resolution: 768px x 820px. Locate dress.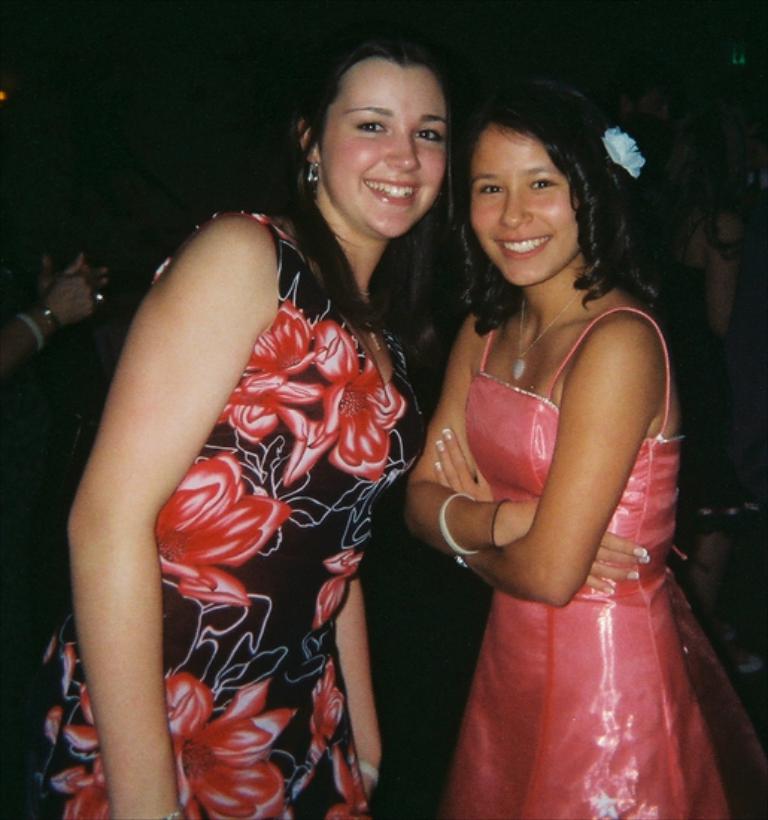
[450,309,767,819].
